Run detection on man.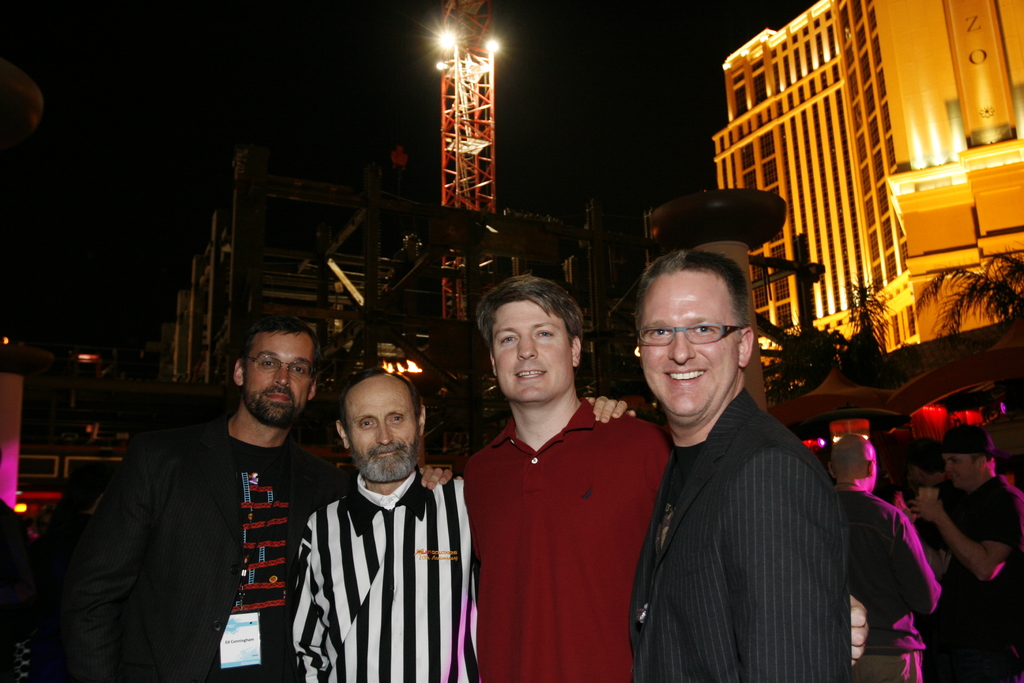
Result: 284/365/479/682.
